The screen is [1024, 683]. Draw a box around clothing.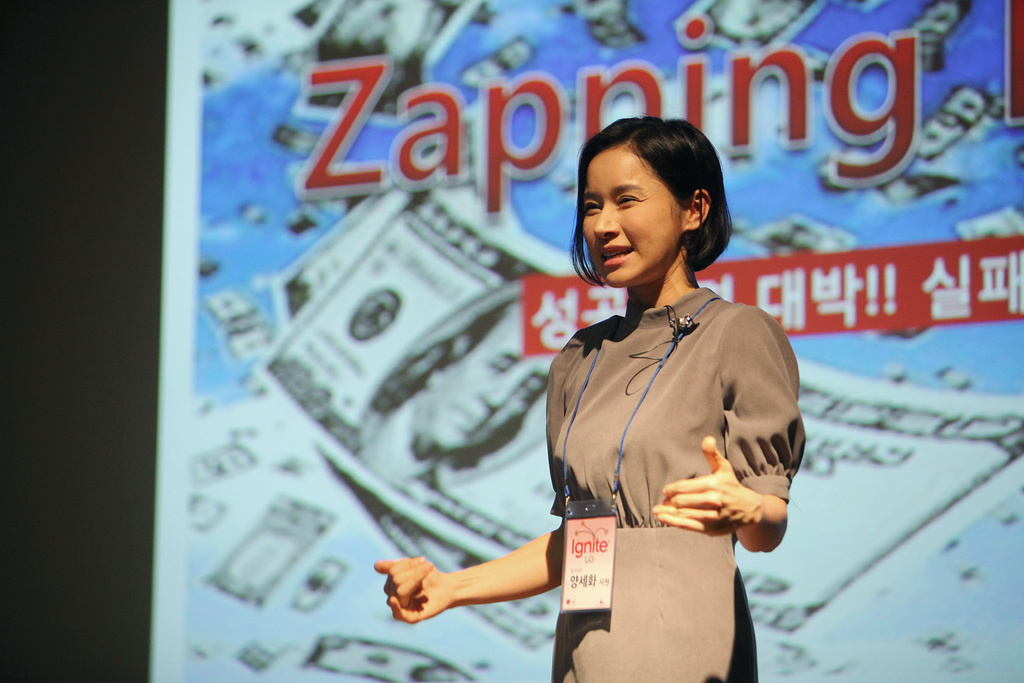
l=542, t=285, r=804, b=680.
